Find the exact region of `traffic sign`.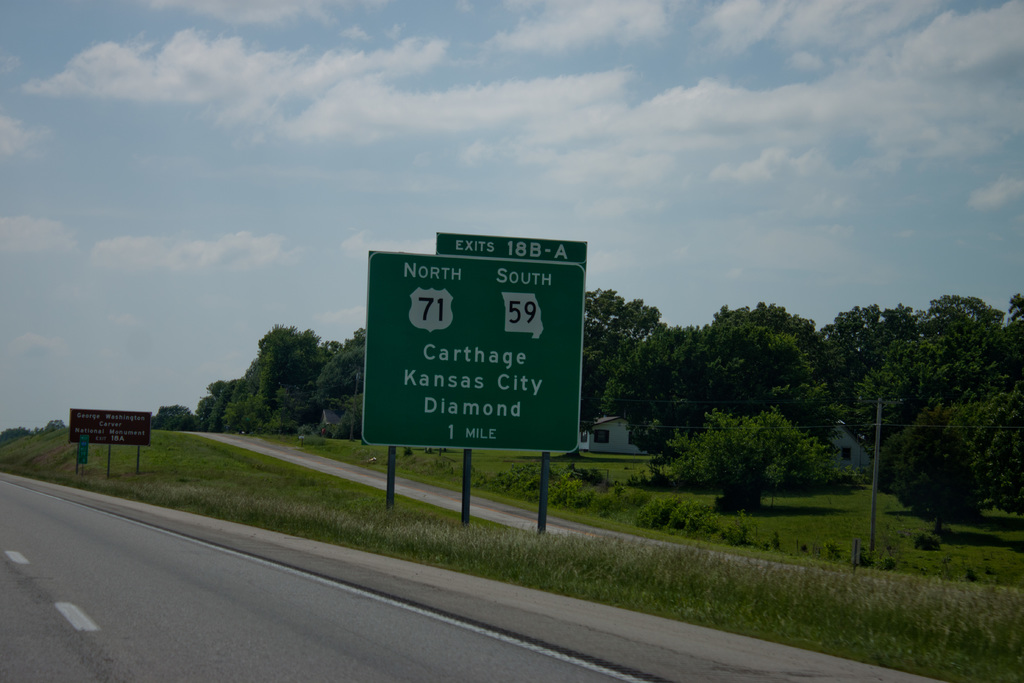
Exact region: 433 231 590 269.
